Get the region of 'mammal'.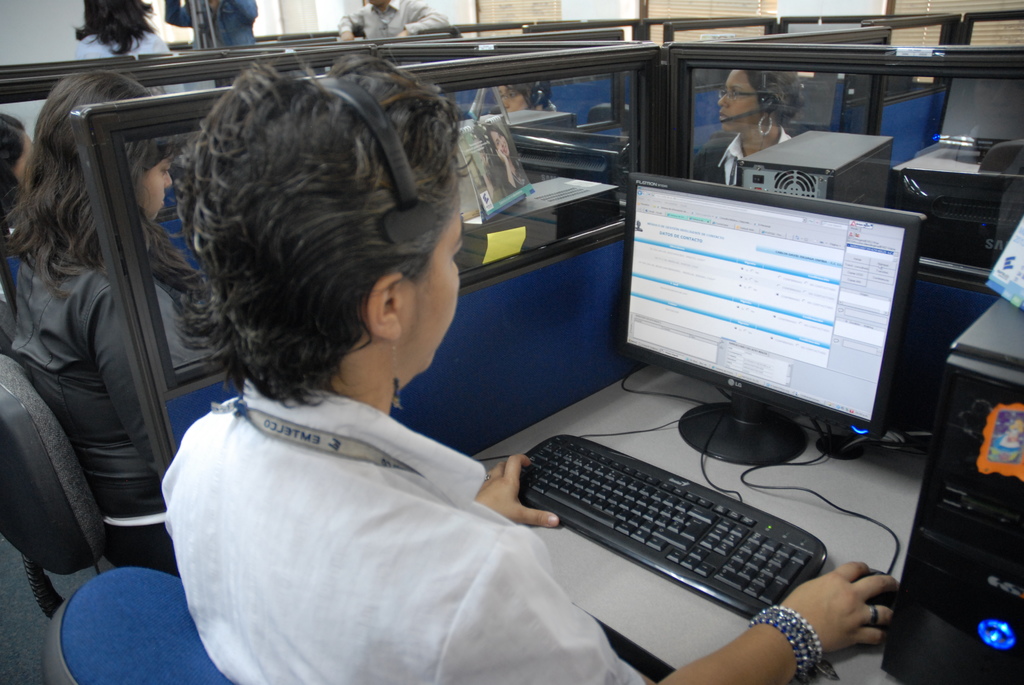
[492, 69, 564, 111].
